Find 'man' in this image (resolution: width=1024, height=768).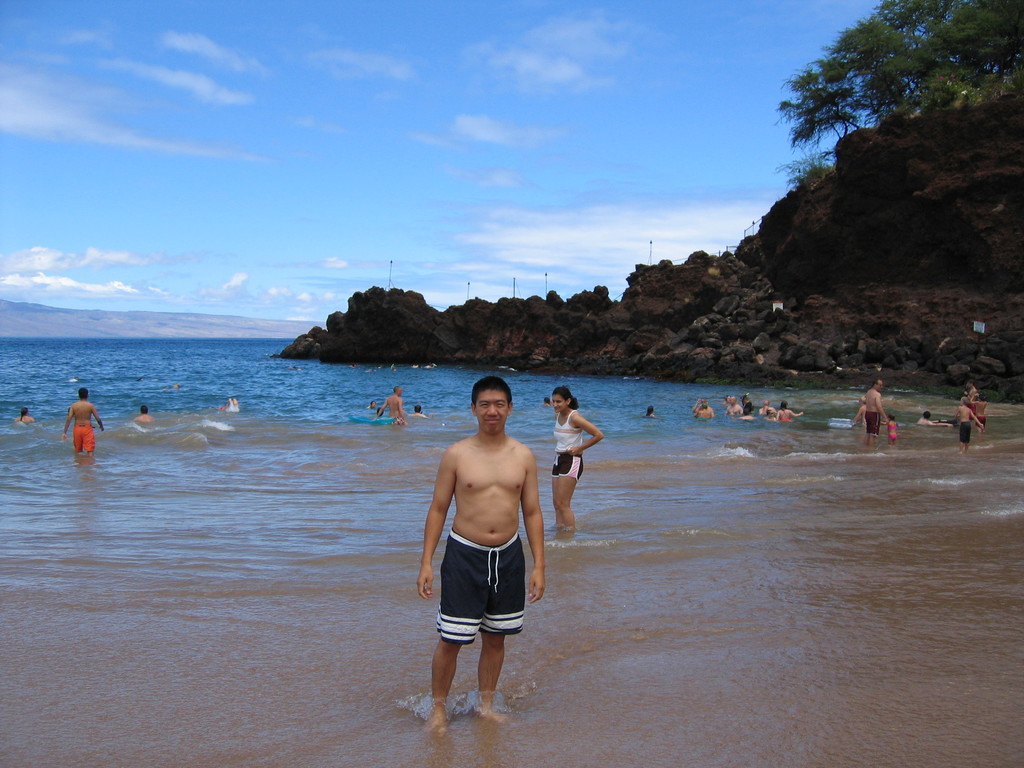
419/393/545/721.
